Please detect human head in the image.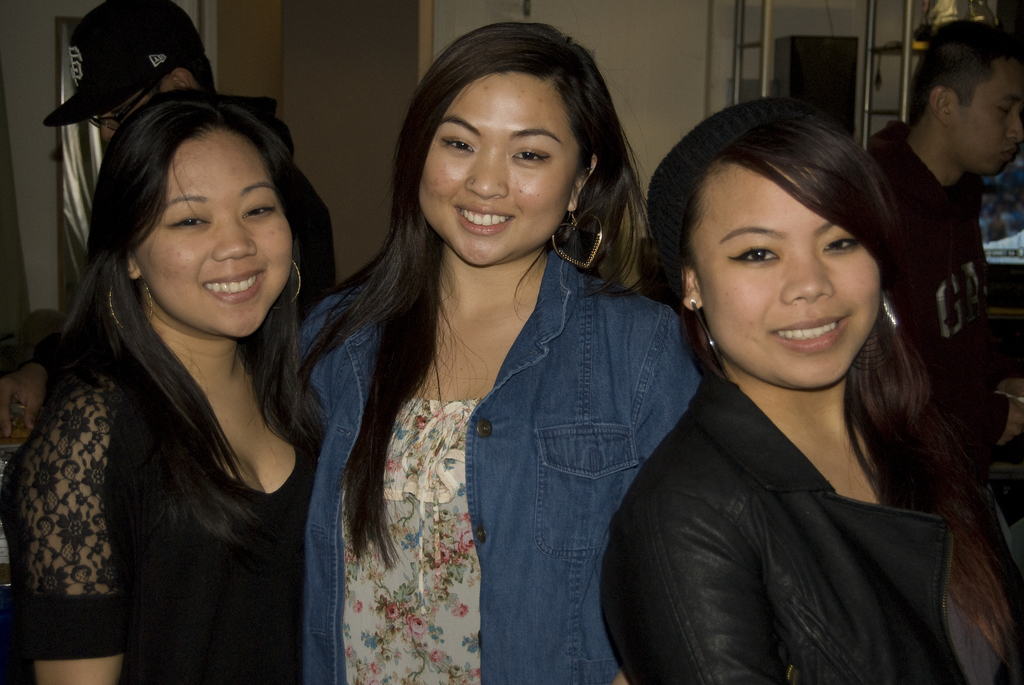
<bbox>685, 115, 909, 372</bbox>.
